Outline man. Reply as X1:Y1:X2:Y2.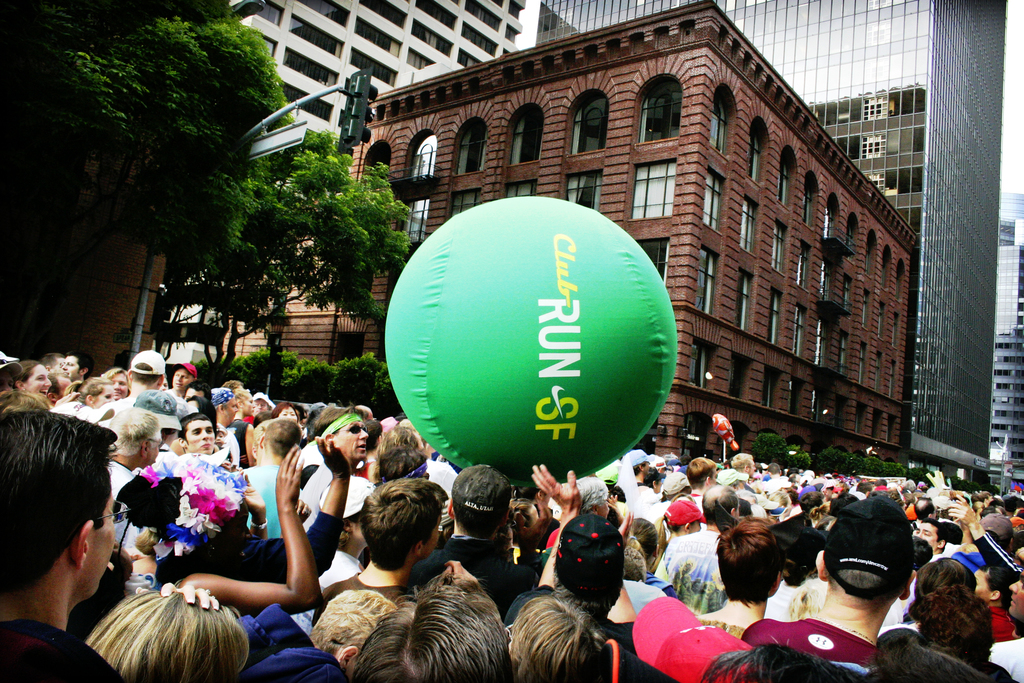
412:464:540:621.
